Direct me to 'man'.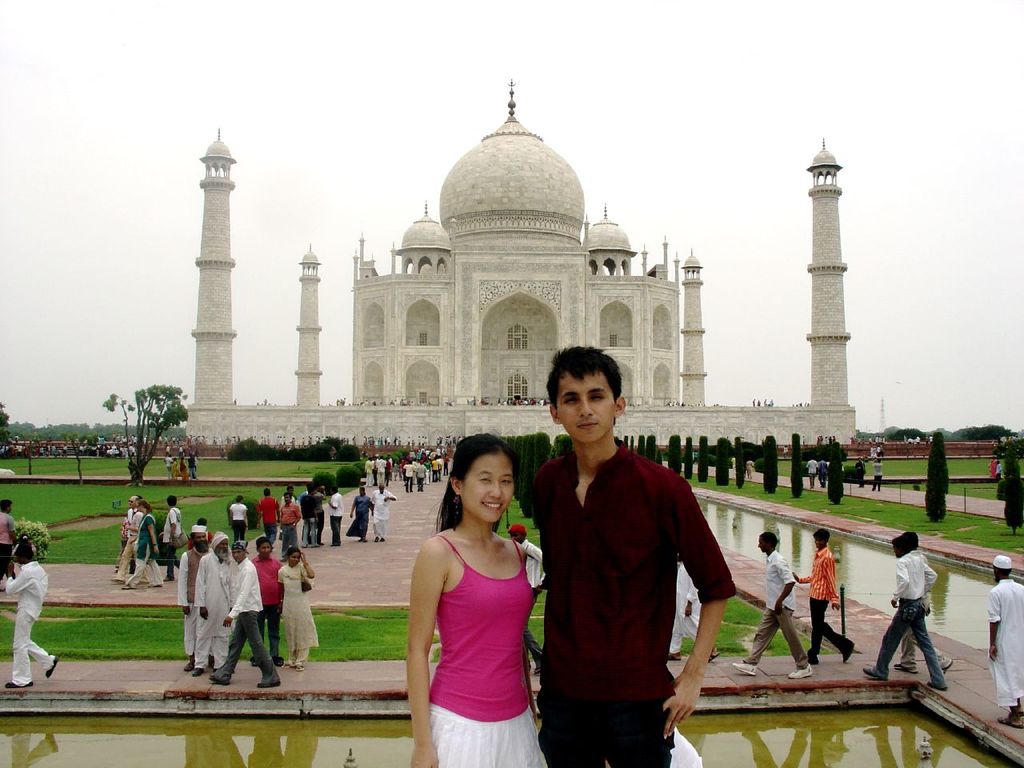
Direction: 518,347,735,753.
